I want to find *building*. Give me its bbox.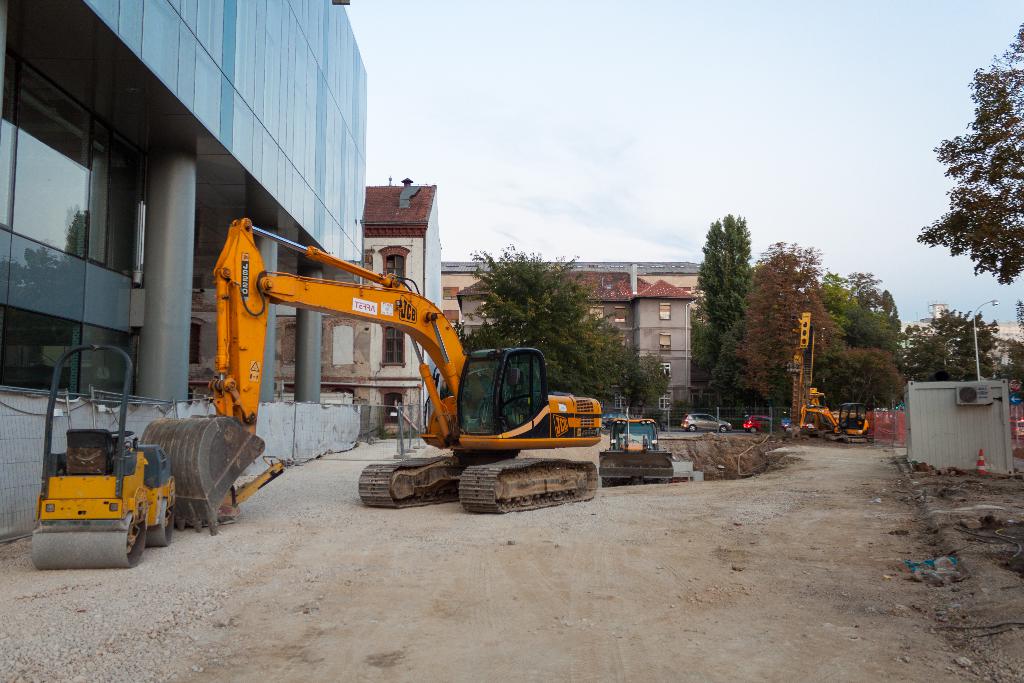
[x1=0, y1=1, x2=369, y2=409].
